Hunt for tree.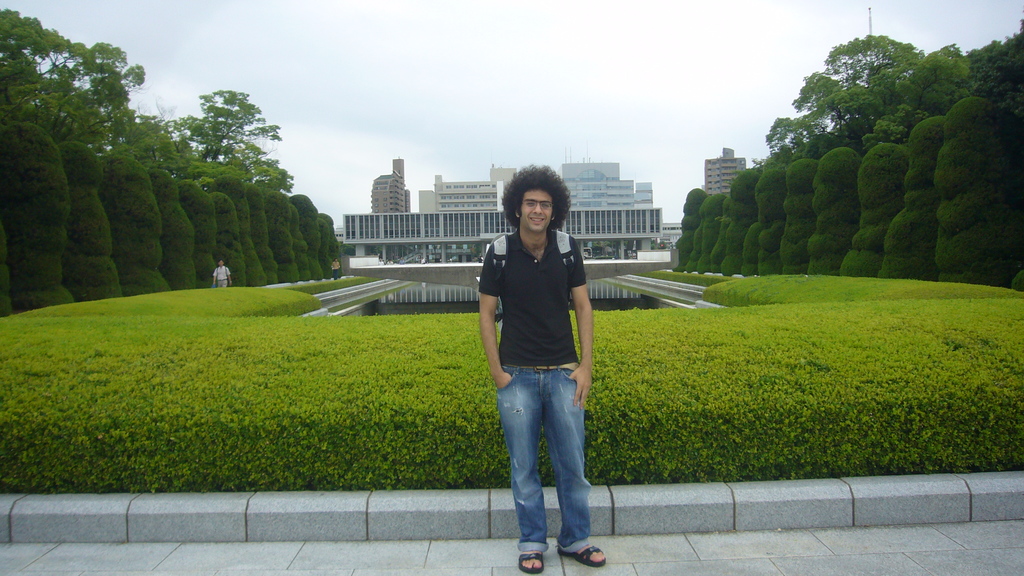
Hunted down at <region>674, 185, 707, 272</region>.
